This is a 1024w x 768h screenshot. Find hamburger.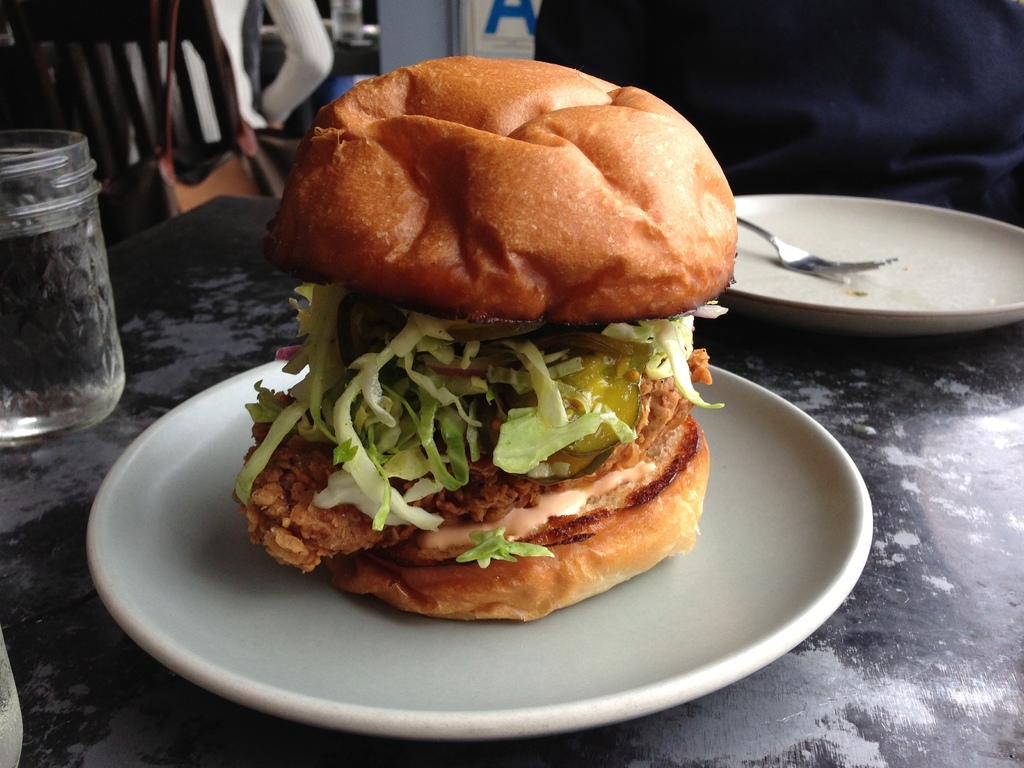
Bounding box: bbox=[235, 53, 737, 621].
